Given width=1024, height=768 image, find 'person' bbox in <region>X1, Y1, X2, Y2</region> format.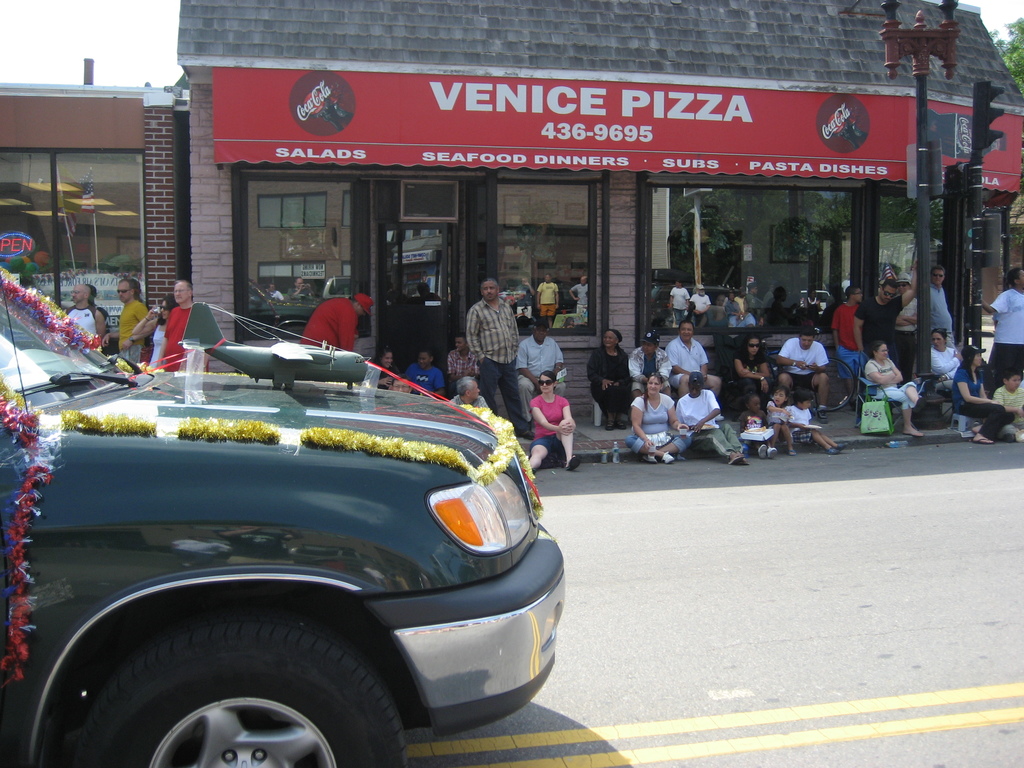
<region>816, 287, 861, 372</region>.
